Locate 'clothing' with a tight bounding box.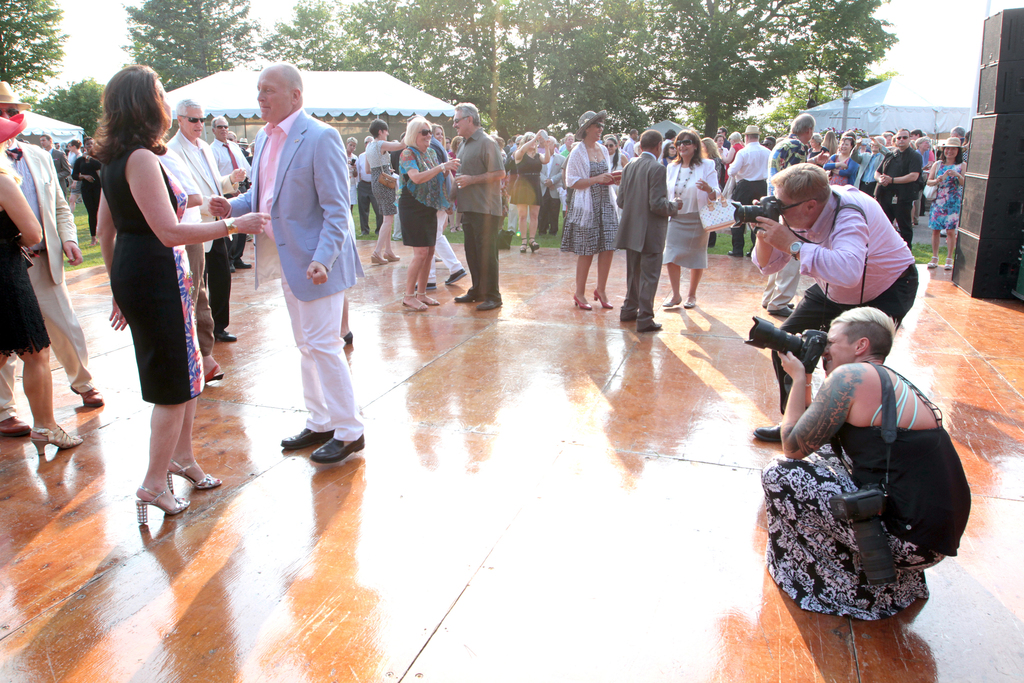
crop(760, 137, 806, 314).
